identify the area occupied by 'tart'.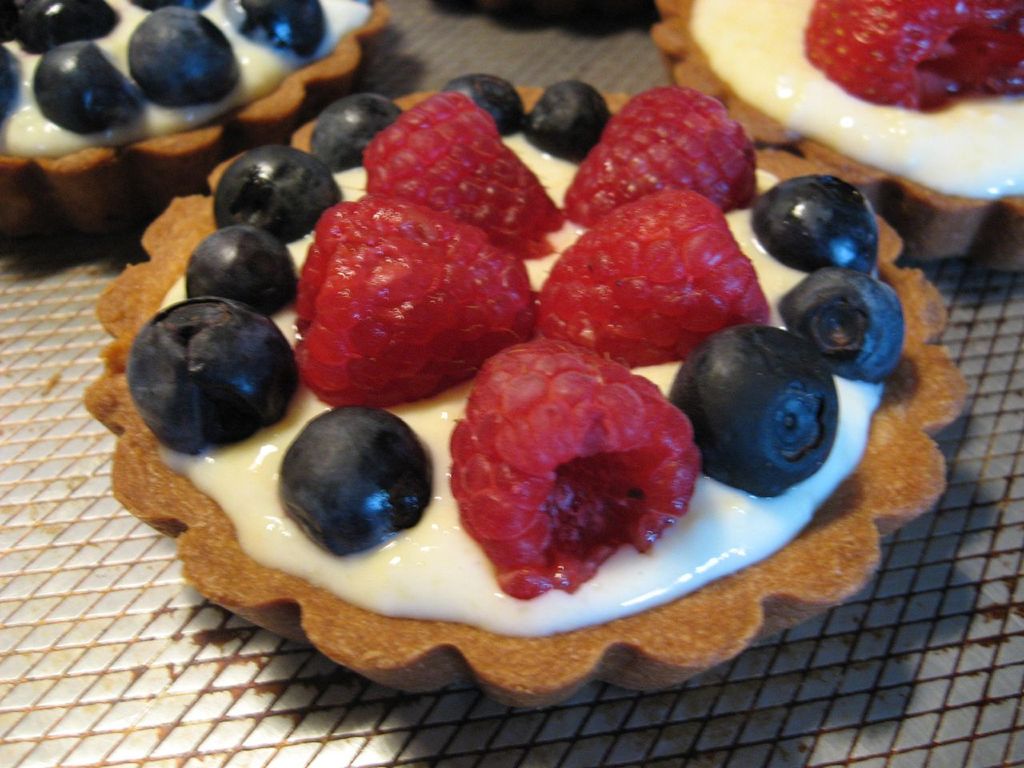
Area: x1=0, y1=0, x2=390, y2=194.
